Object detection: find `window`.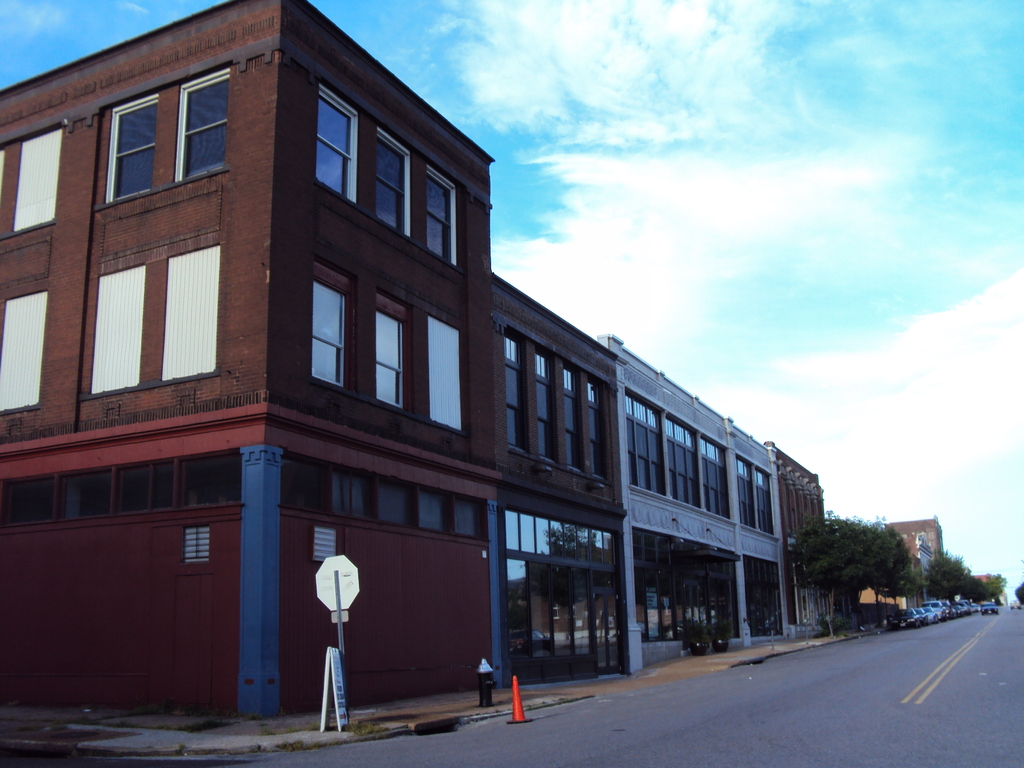
182/528/211/563.
